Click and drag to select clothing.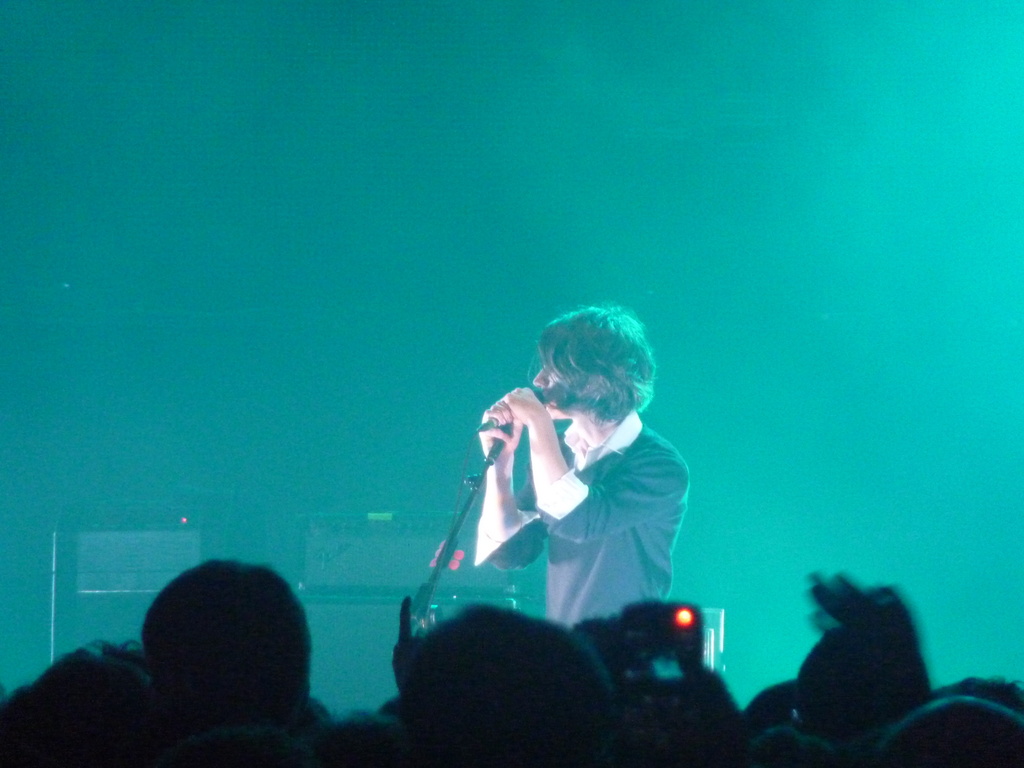
Selection: 471 407 693 634.
